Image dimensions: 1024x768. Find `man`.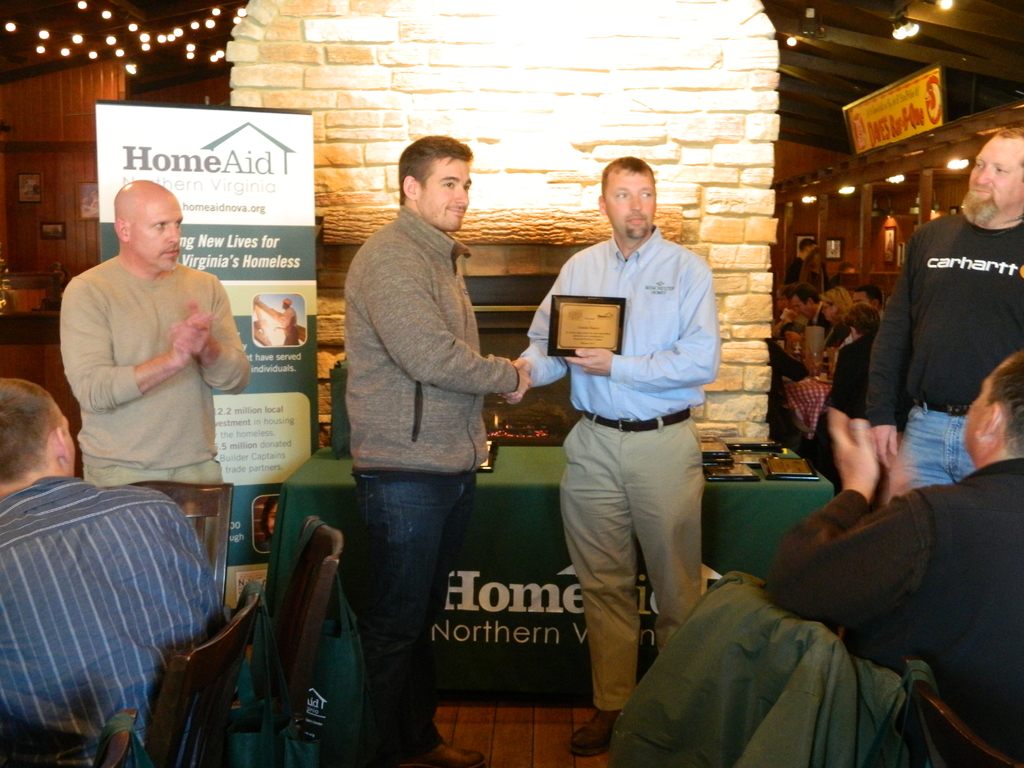
select_region(343, 134, 529, 767).
